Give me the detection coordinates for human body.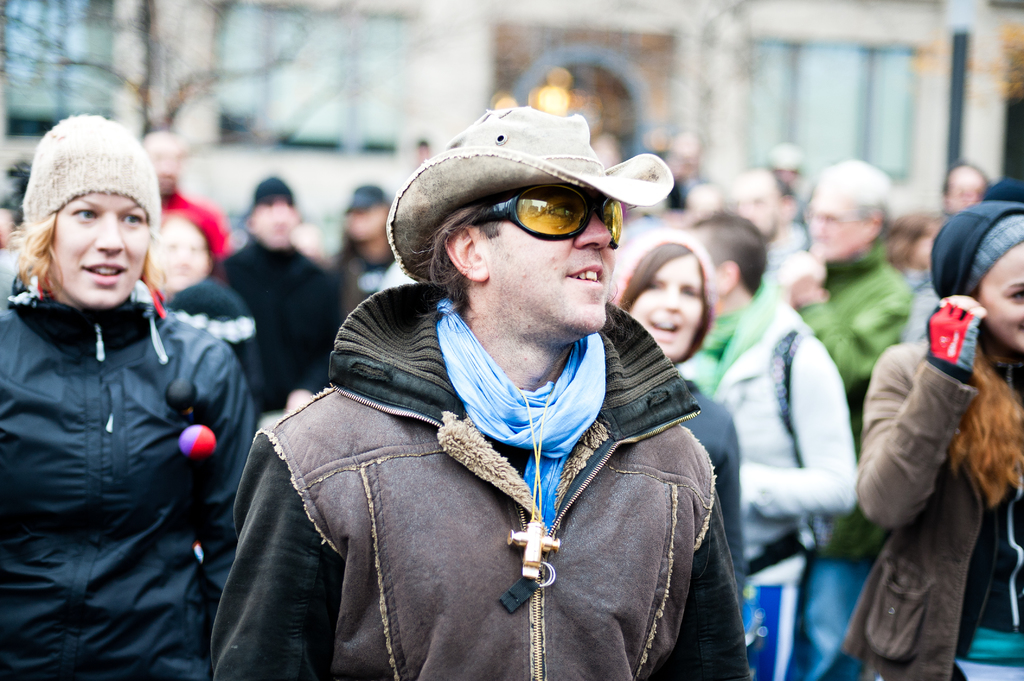
bbox=(157, 188, 240, 261).
